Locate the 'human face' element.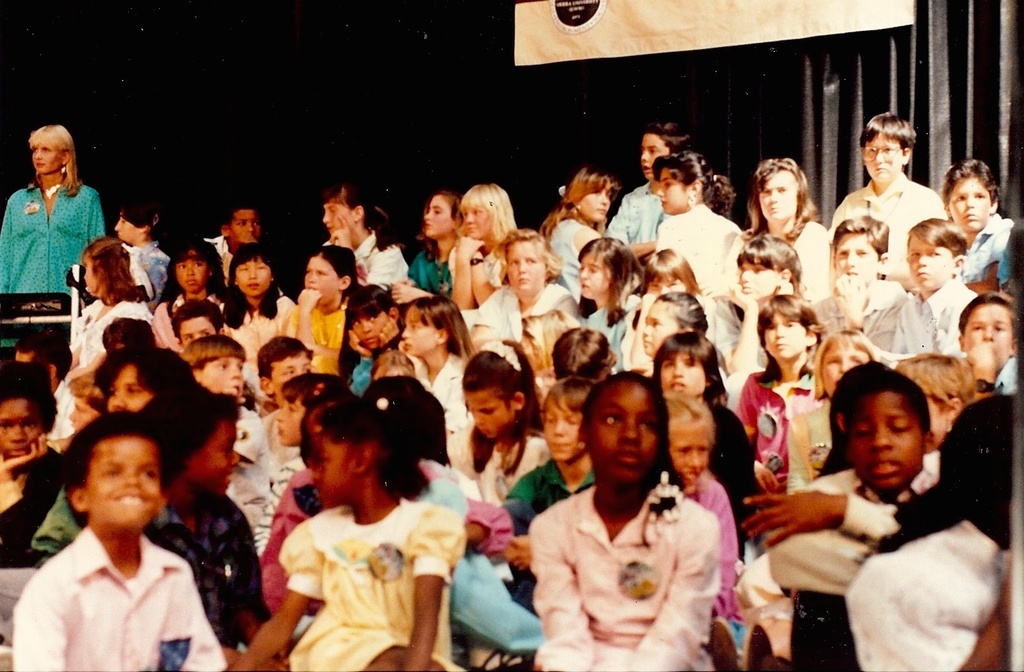
Element bbox: x1=273 y1=357 x2=308 y2=391.
